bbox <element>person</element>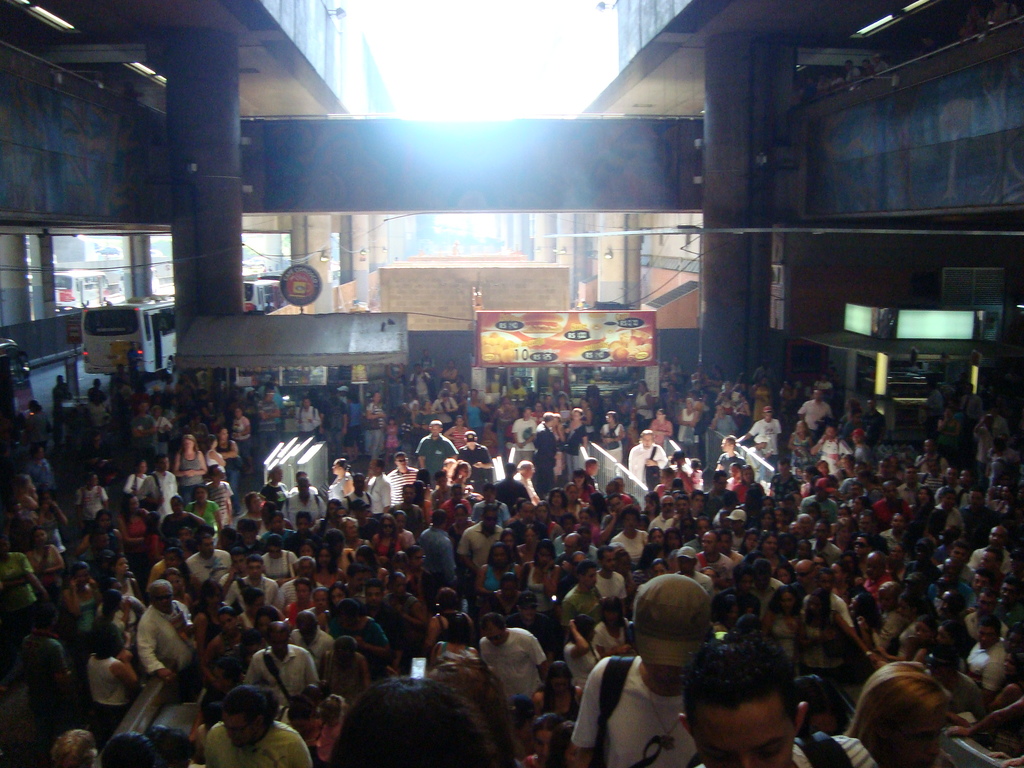
box=[592, 601, 645, 662]
